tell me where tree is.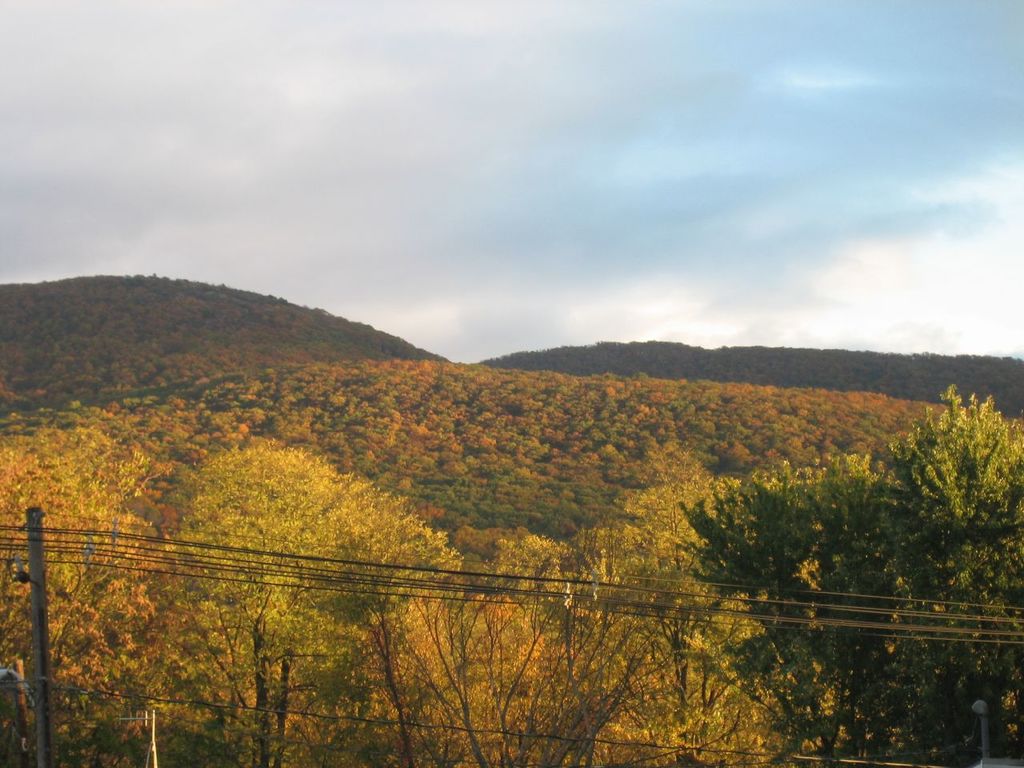
tree is at 473:442:770:767.
